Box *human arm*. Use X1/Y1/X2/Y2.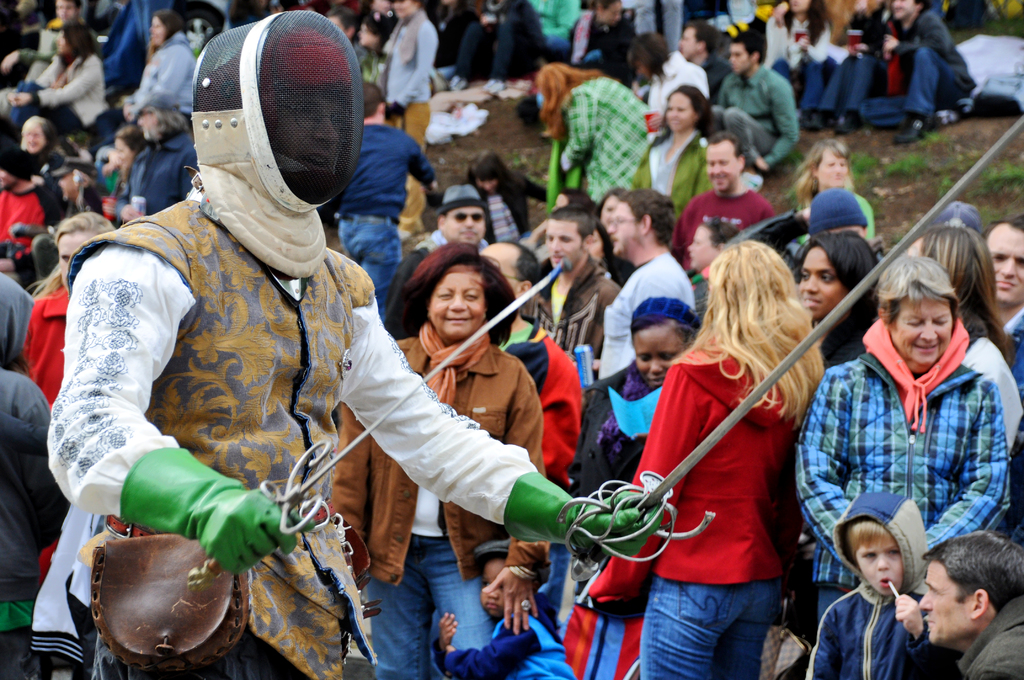
796/15/847/65.
